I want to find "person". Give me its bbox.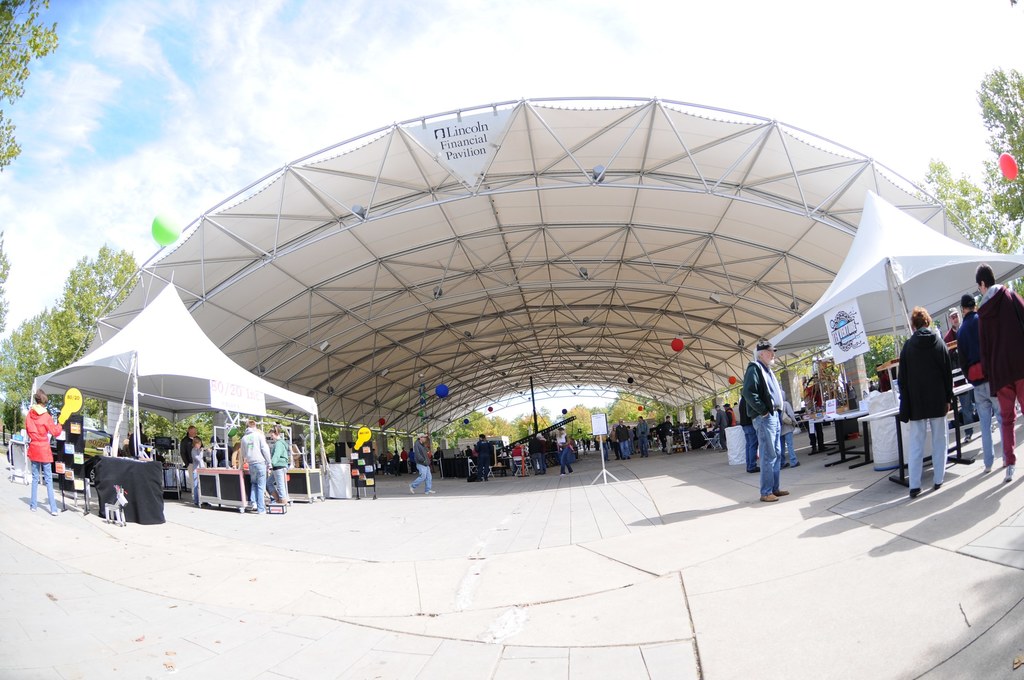
l=474, t=432, r=493, b=480.
